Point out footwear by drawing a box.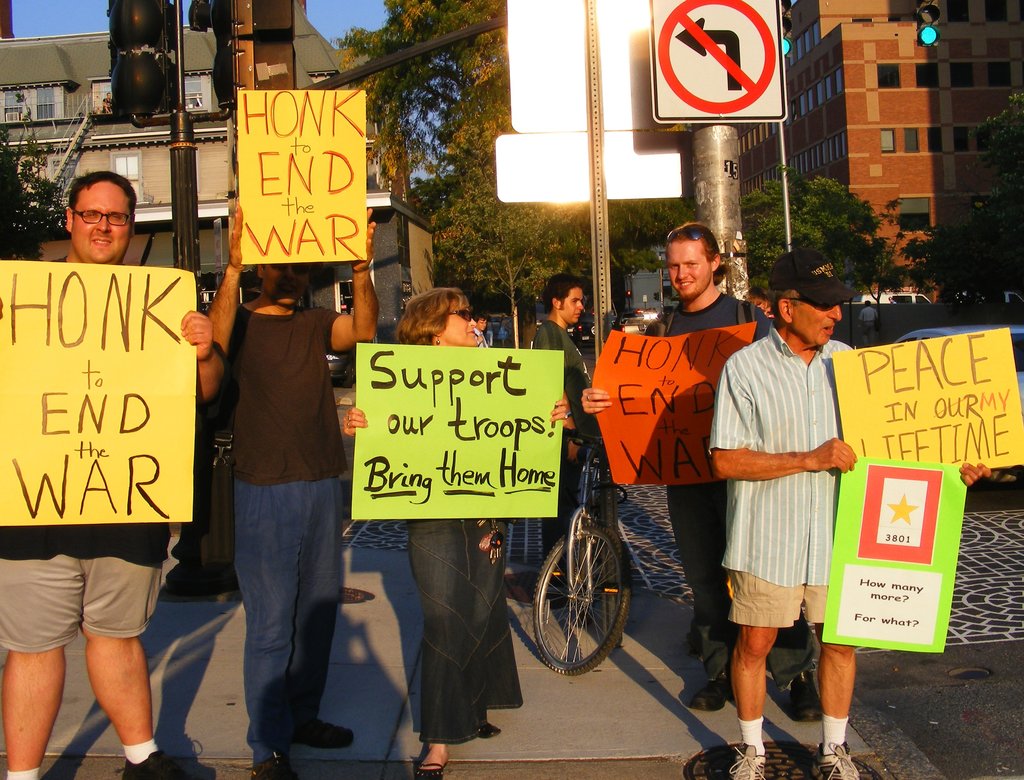
730, 745, 767, 779.
